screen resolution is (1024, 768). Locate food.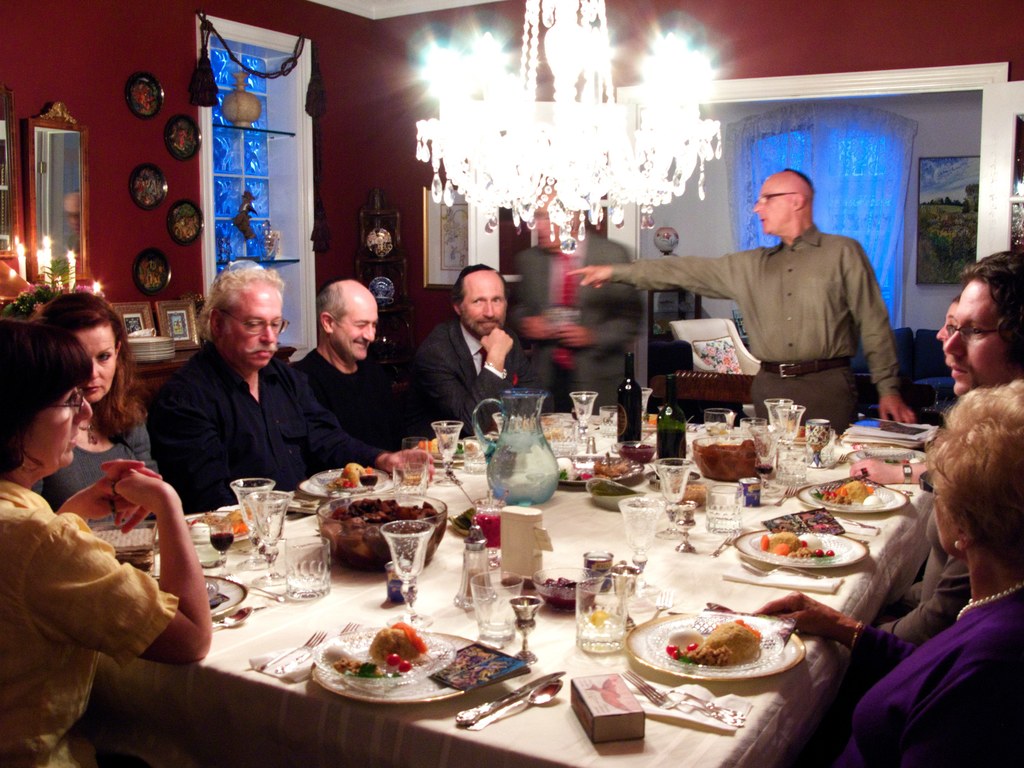
rect(517, 412, 565, 445).
